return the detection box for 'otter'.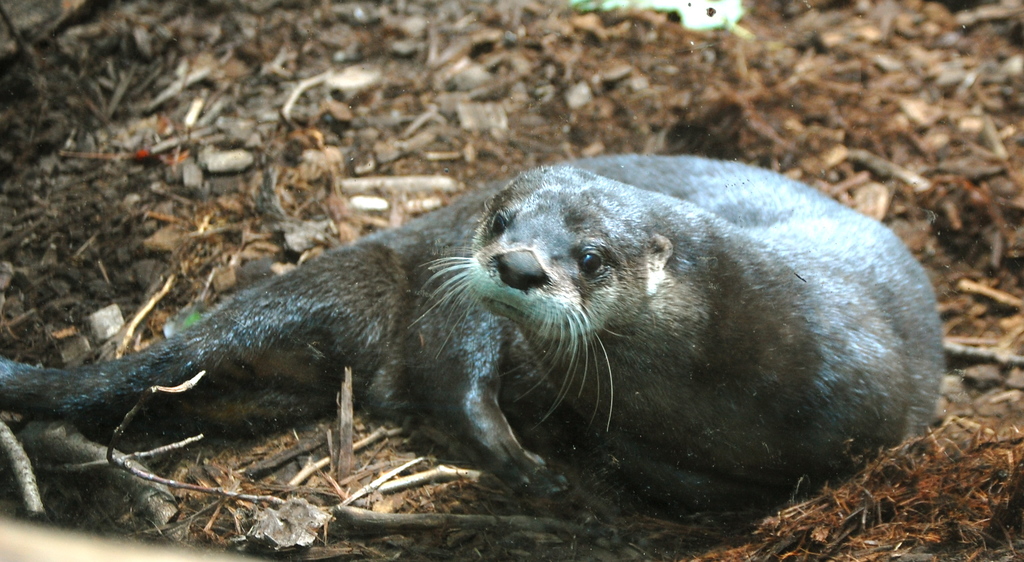
0, 153, 946, 518.
